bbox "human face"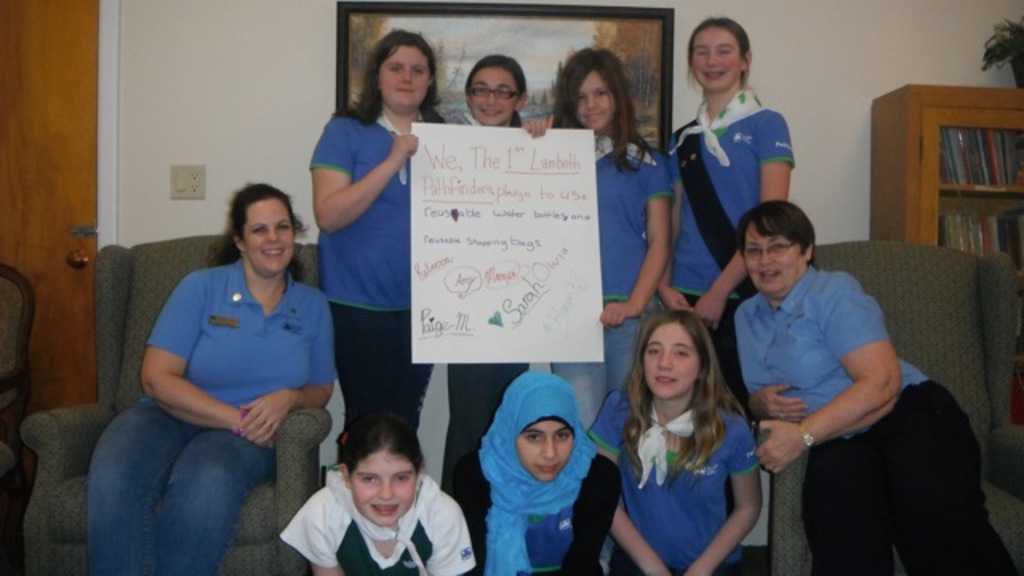
select_region(690, 24, 741, 91)
